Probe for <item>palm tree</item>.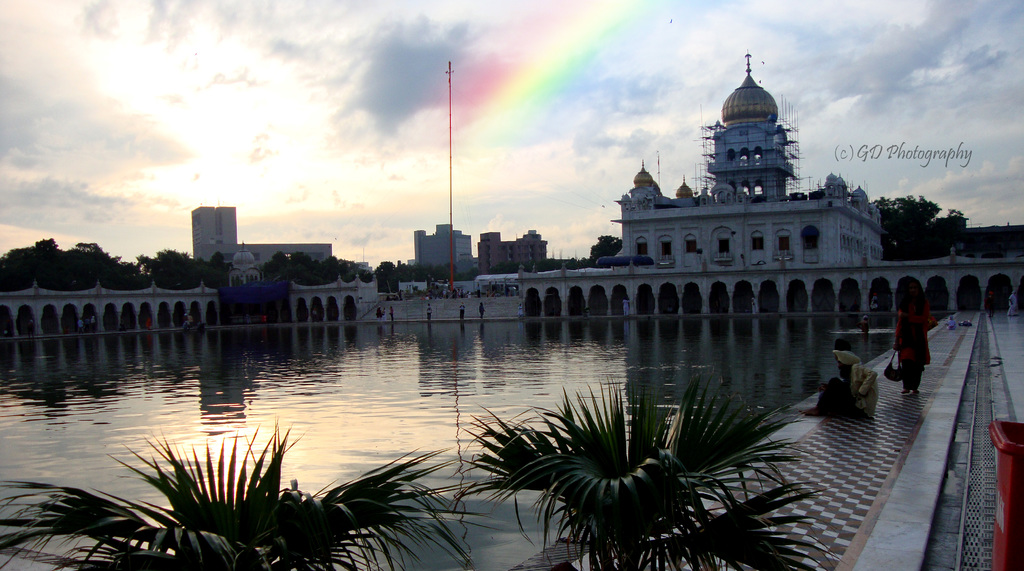
Probe result: select_region(0, 424, 492, 570).
